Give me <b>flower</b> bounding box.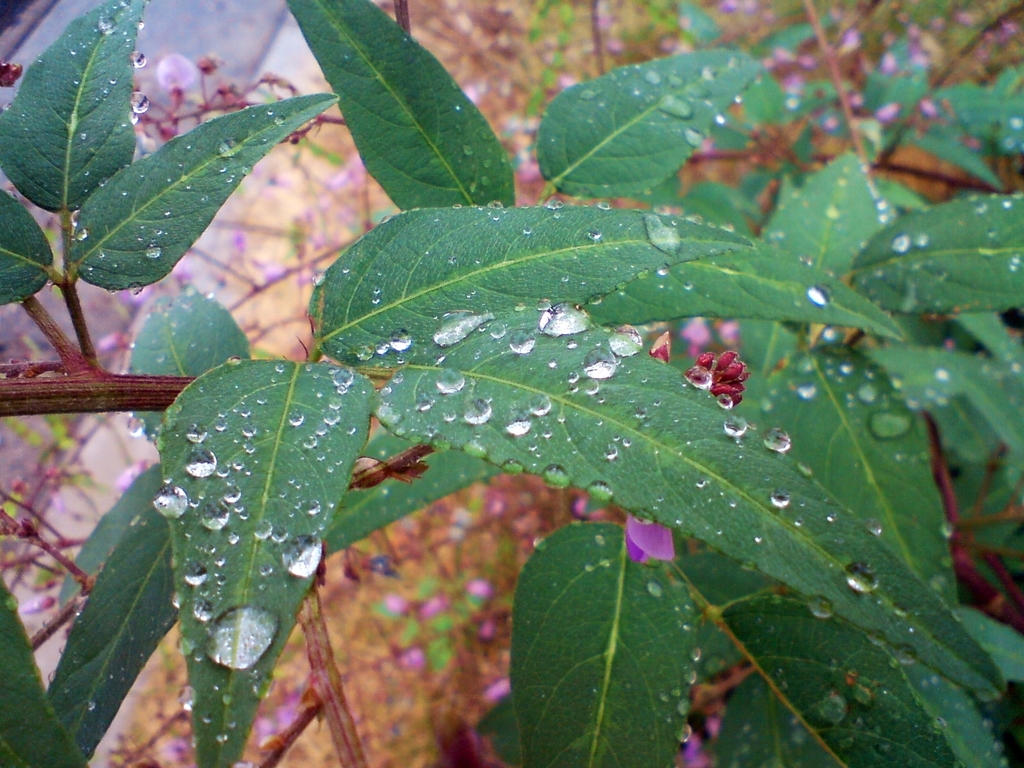
x1=627, y1=515, x2=672, y2=561.
